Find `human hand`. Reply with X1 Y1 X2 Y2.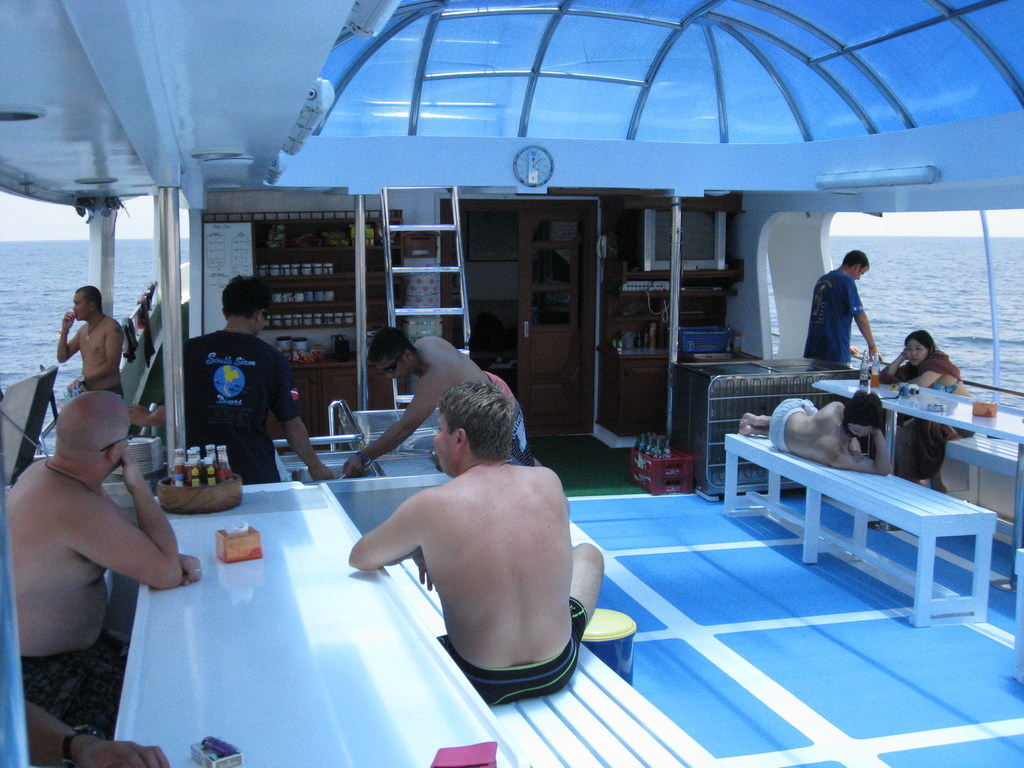
129 405 149 429.
